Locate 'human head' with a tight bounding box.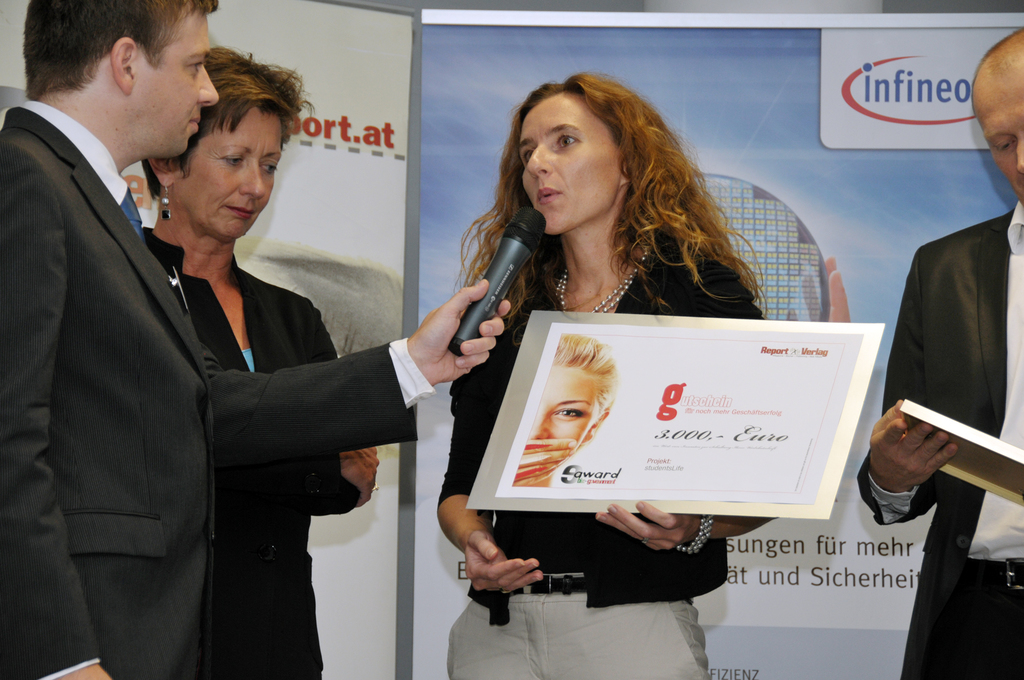
box=[971, 22, 1023, 208].
